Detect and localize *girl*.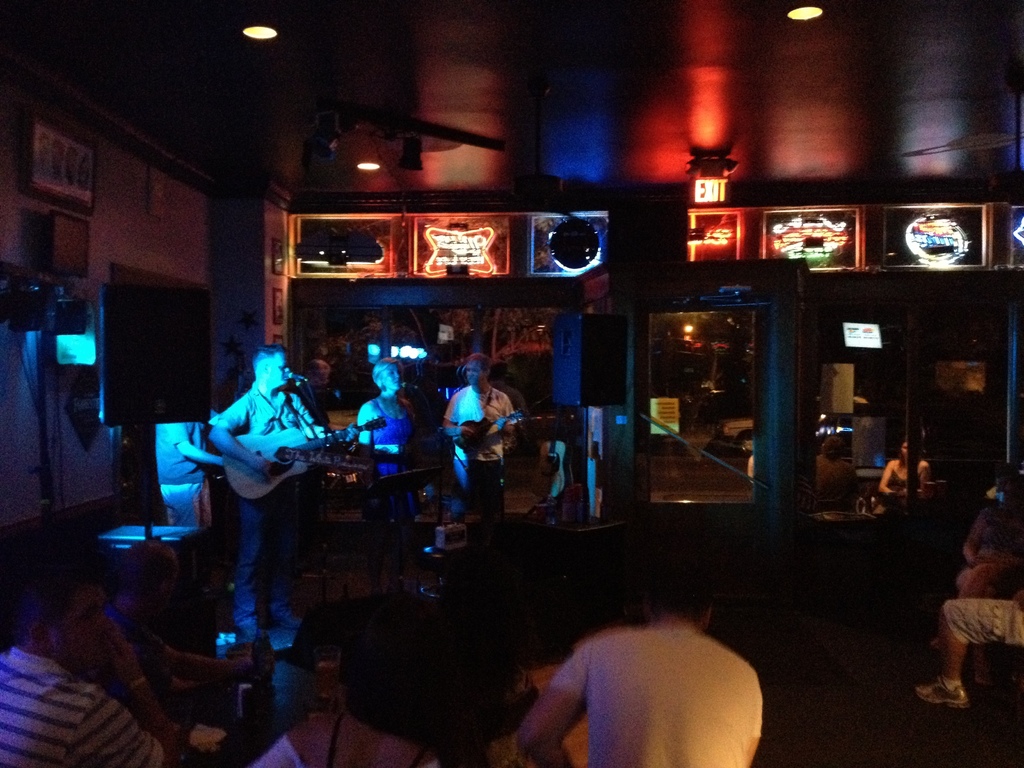
Localized at x1=360 y1=362 x2=420 y2=471.
